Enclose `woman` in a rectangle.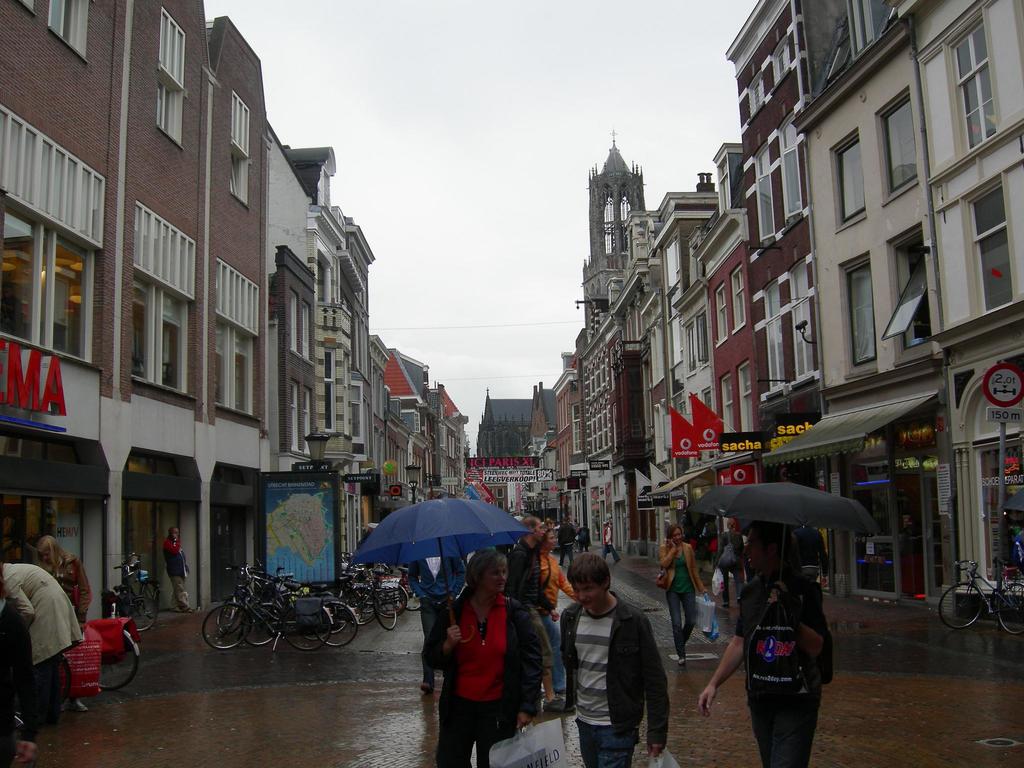
bbox=[420, 545, 542, 767].
